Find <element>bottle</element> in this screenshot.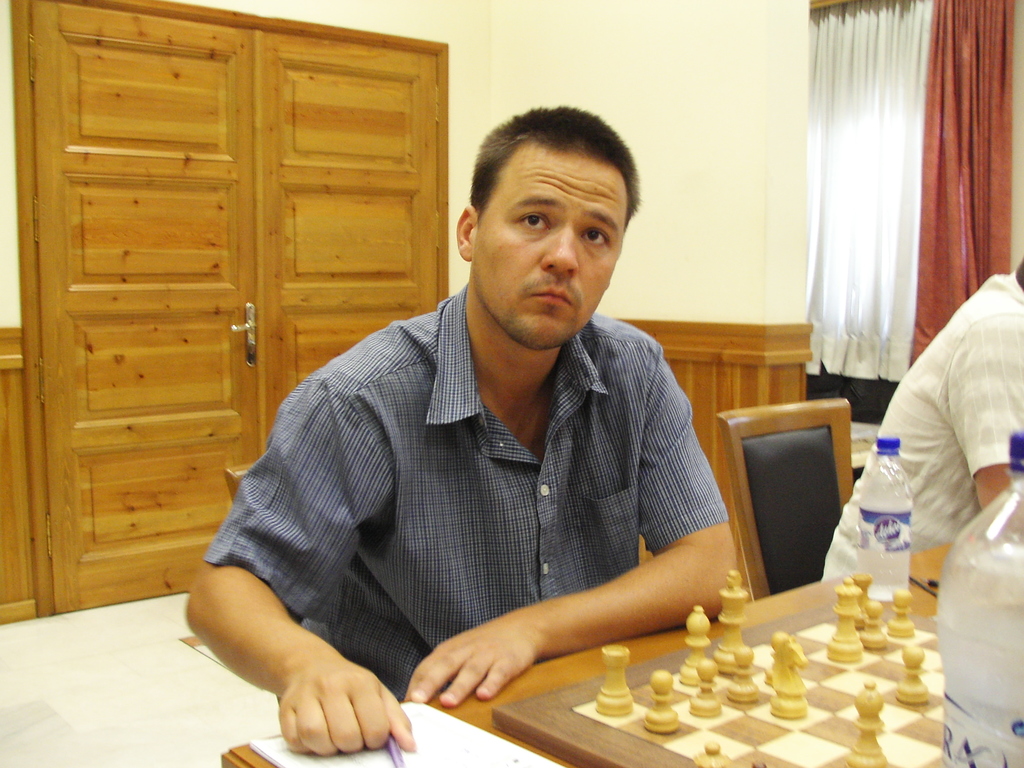
The bounding box for <element>bottle</element> is <box>945,488,1023,734</box>.
